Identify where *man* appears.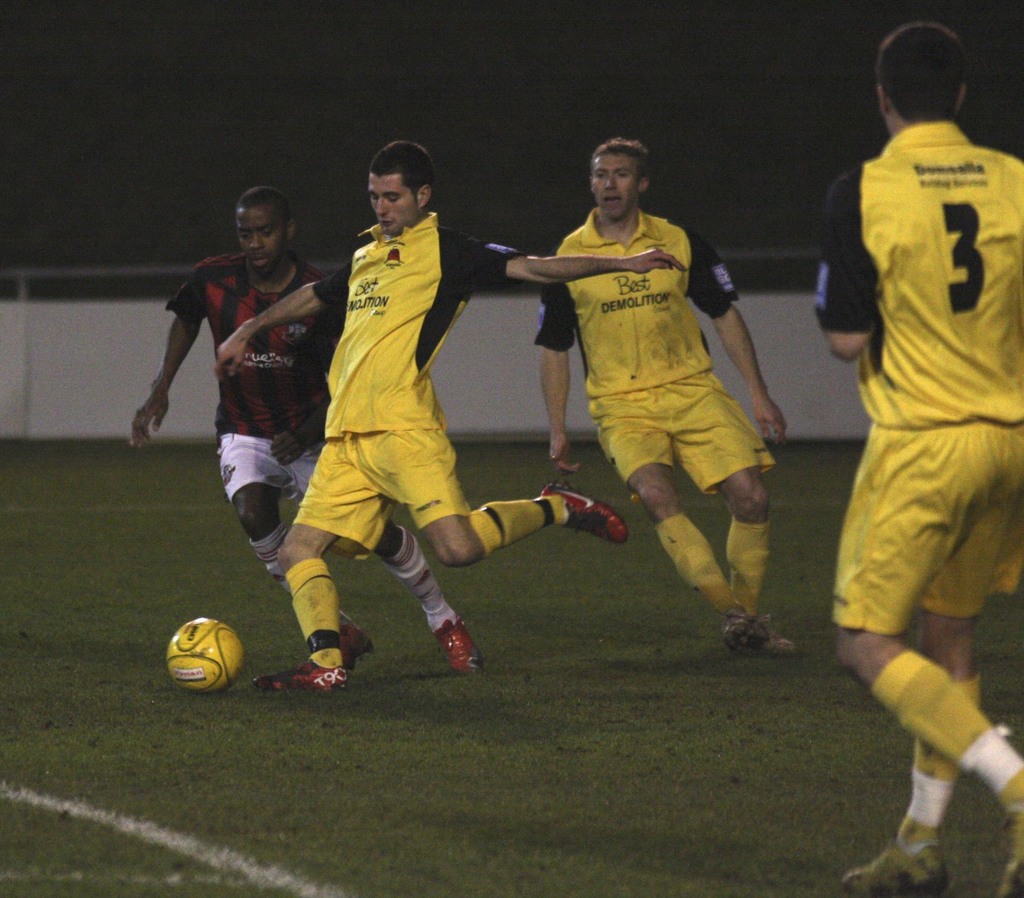
Appears at (199, 139, 685, 697).
